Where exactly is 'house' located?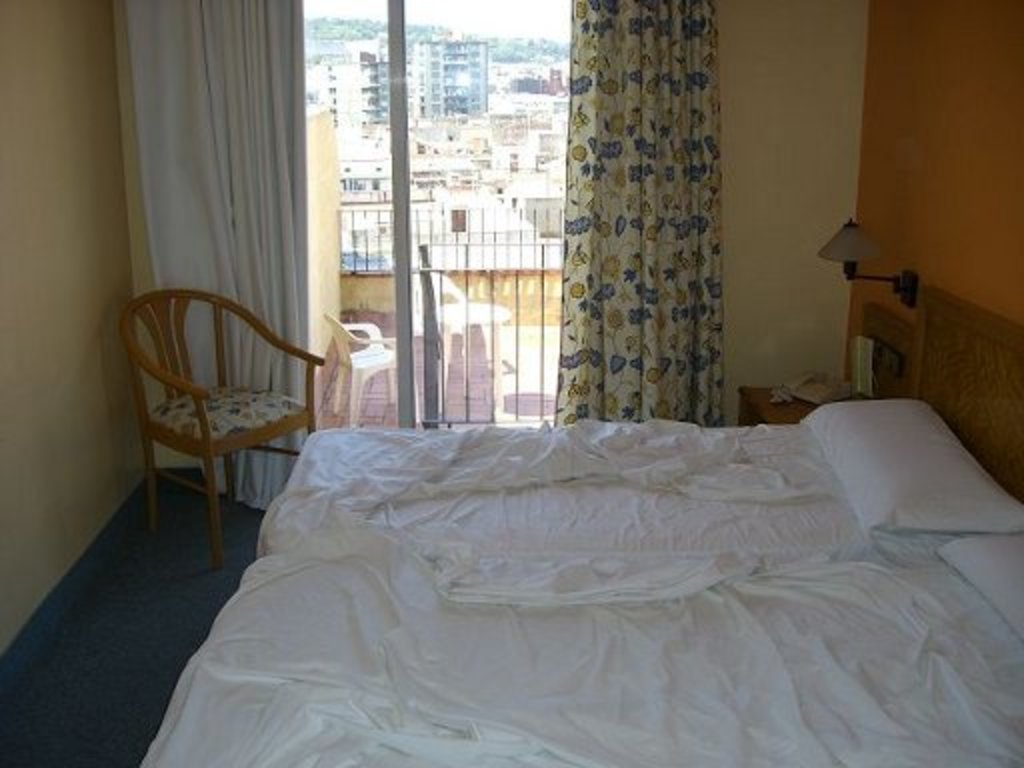
Its bounding box is crop(0, 0, 1022, 766).
